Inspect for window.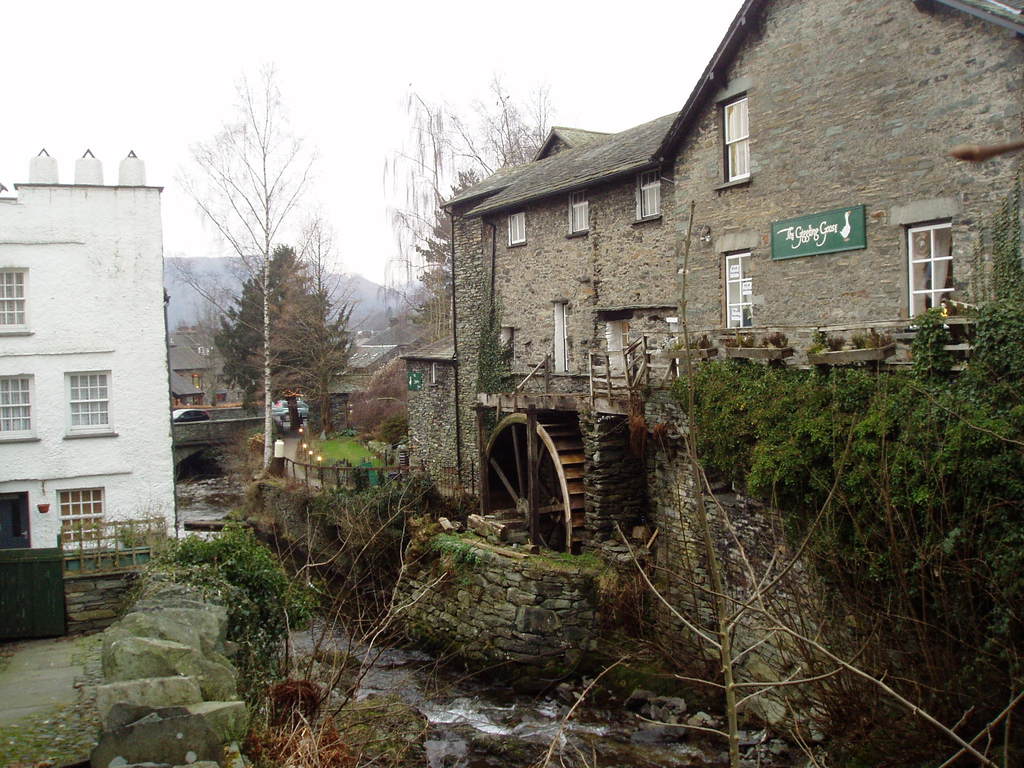
Inspection: 904 225 948 323.
